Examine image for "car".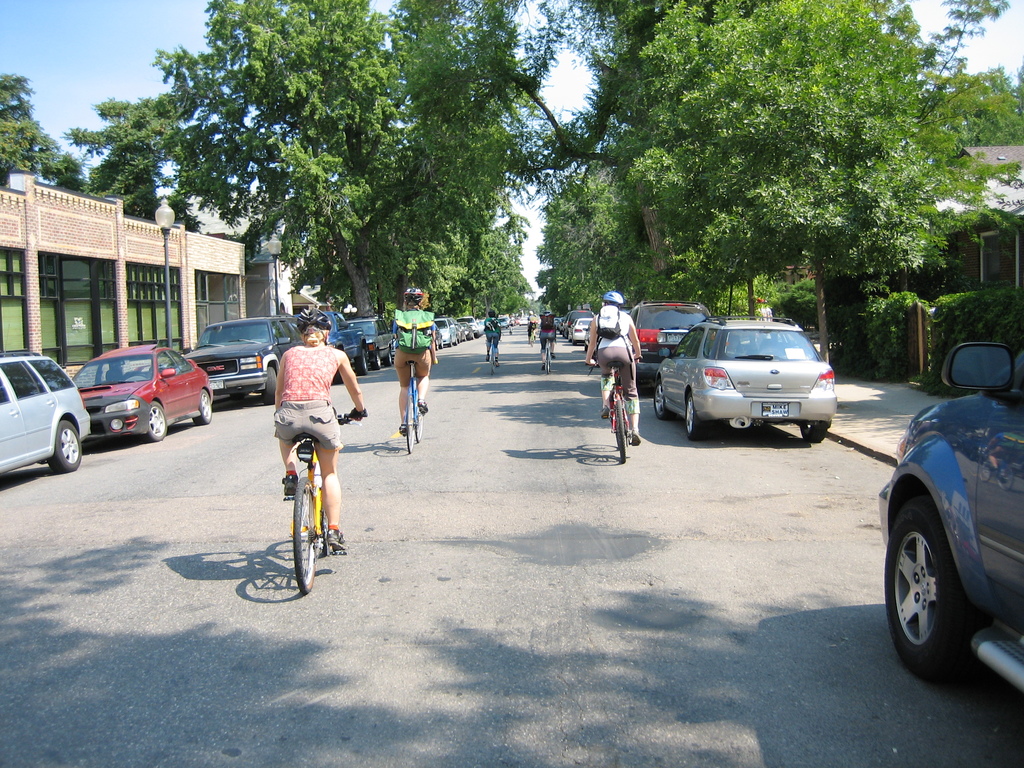
Examination result: Rect(641, 320, 850, 452).
